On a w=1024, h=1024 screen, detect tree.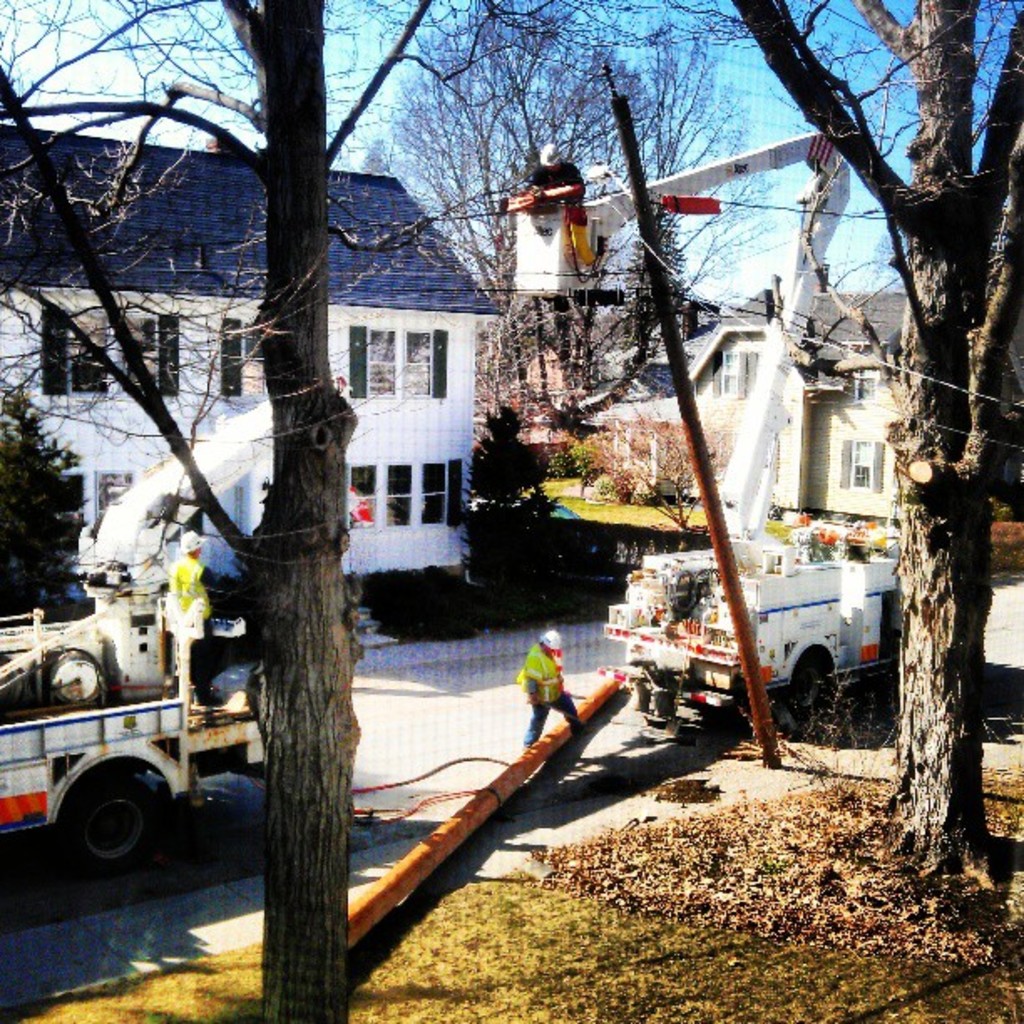
box(567, 422, 724, 539).
